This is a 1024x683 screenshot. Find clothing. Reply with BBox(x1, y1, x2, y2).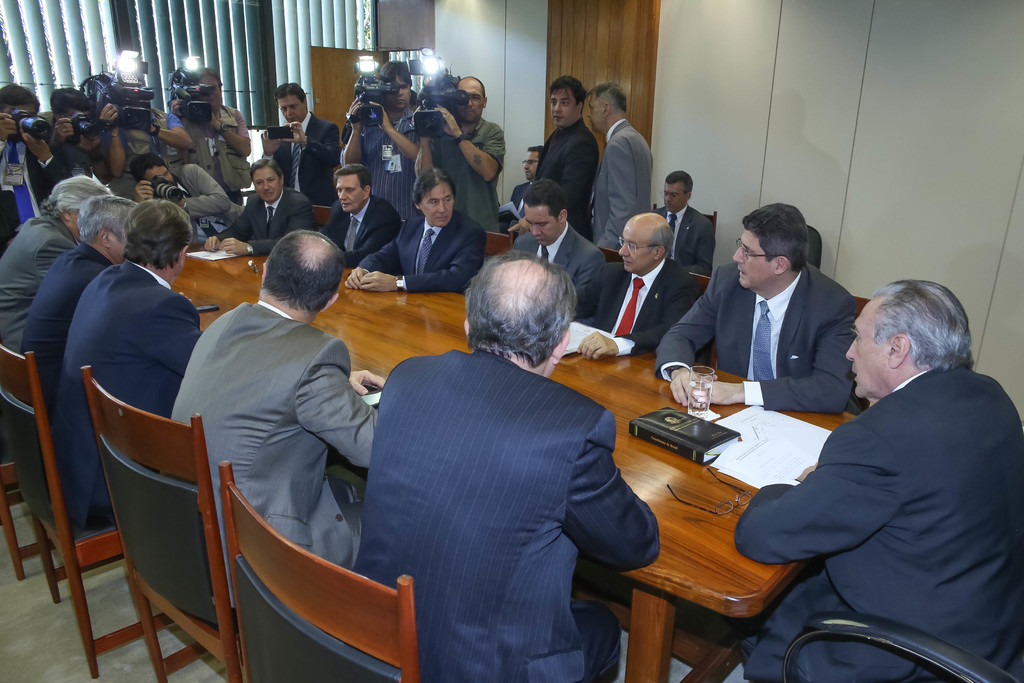
BBox(731, 367, 1023, 682).
